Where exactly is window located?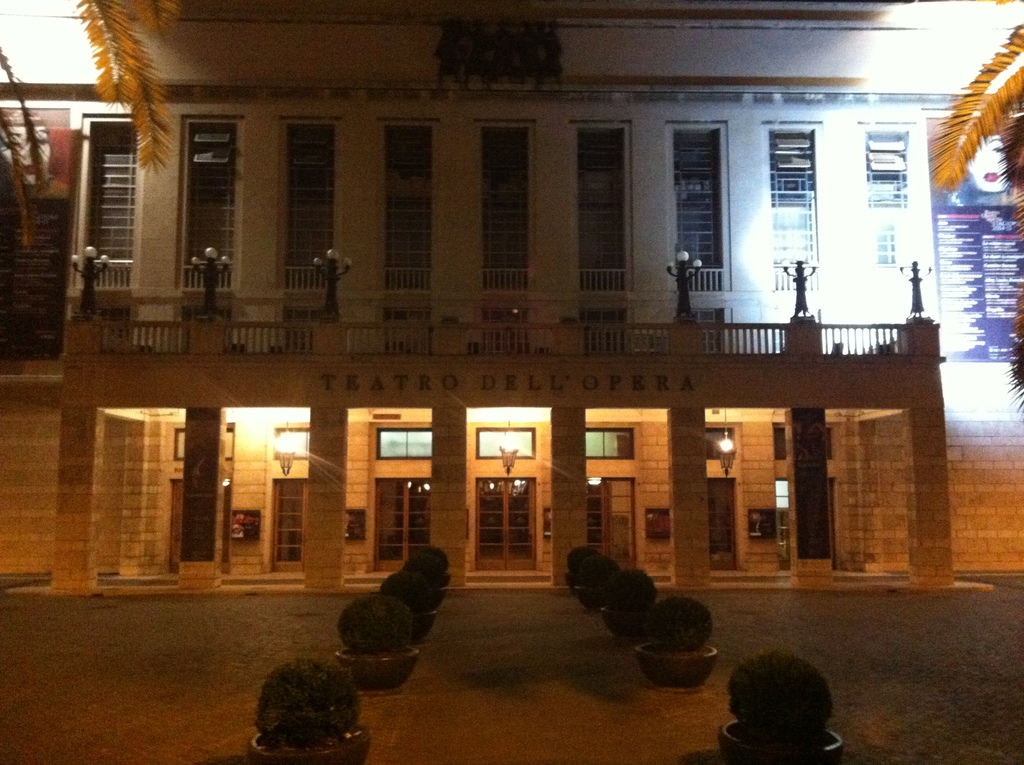
Its bounding box is detection(670, 127, 726, 268).
